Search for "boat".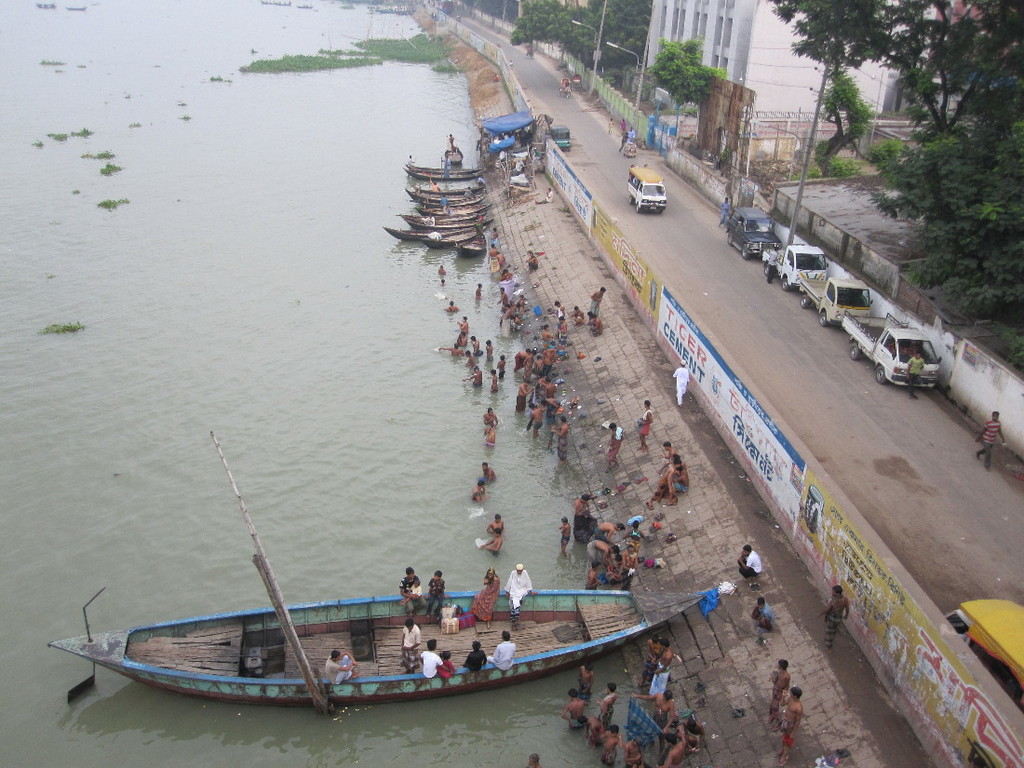
Found at select_region(410, 186, 477, 195).
